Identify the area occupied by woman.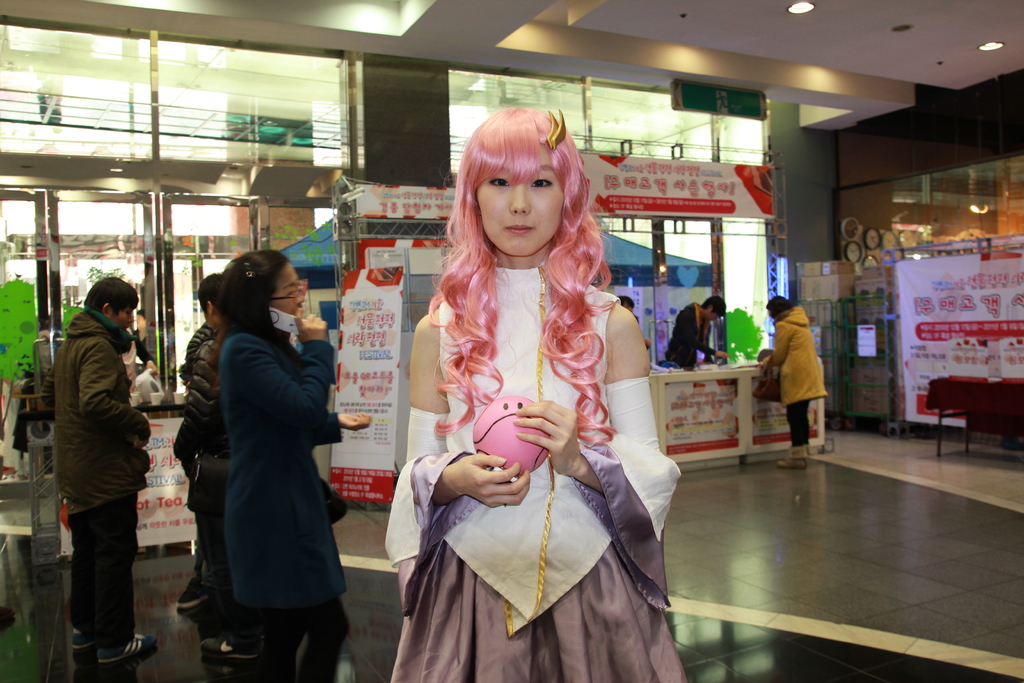
Area: BBox(397, 139, 669, 678).
